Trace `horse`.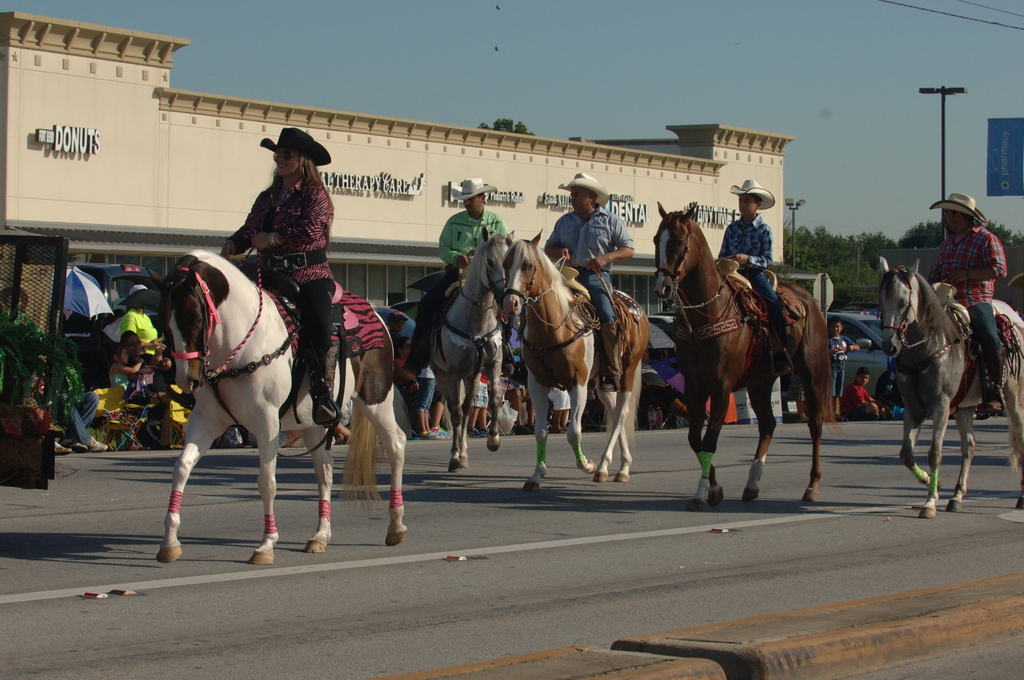
Traced to pyautogui.locateOnScreen(143, 247, 408, 566).
